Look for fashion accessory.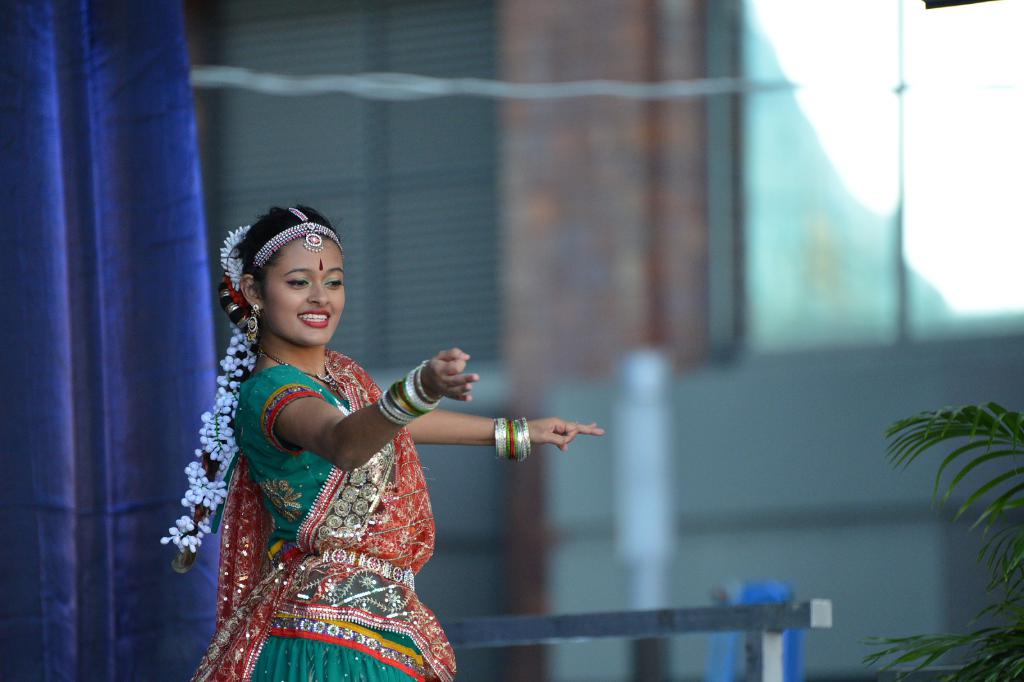
Found: <box>259,346,348,399</box>.
